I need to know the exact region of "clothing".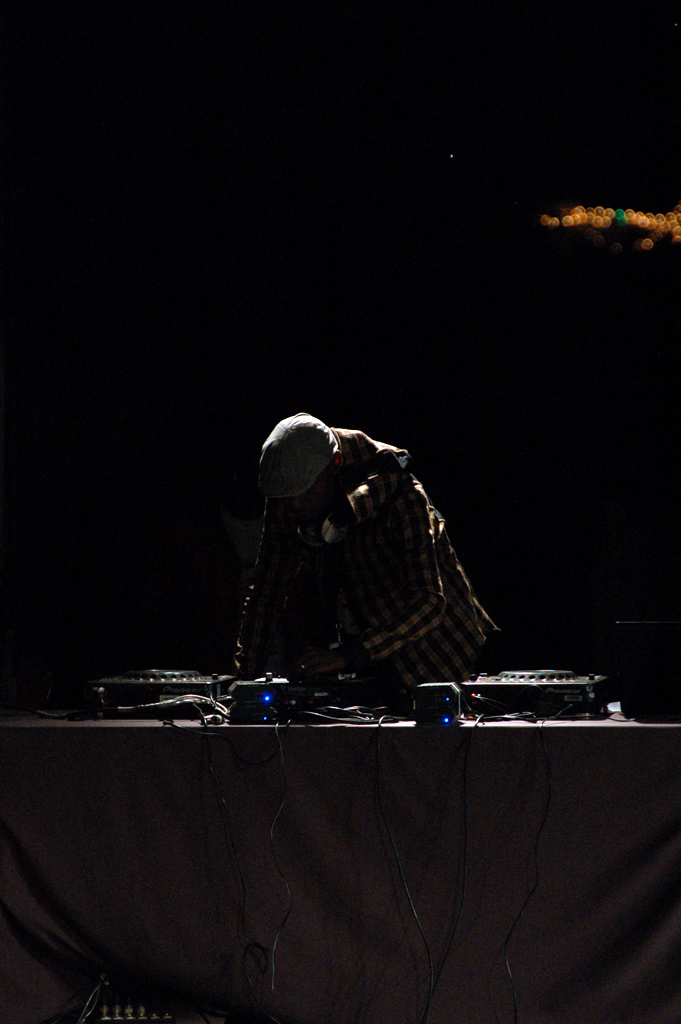
Region: [194,406,505,703].
